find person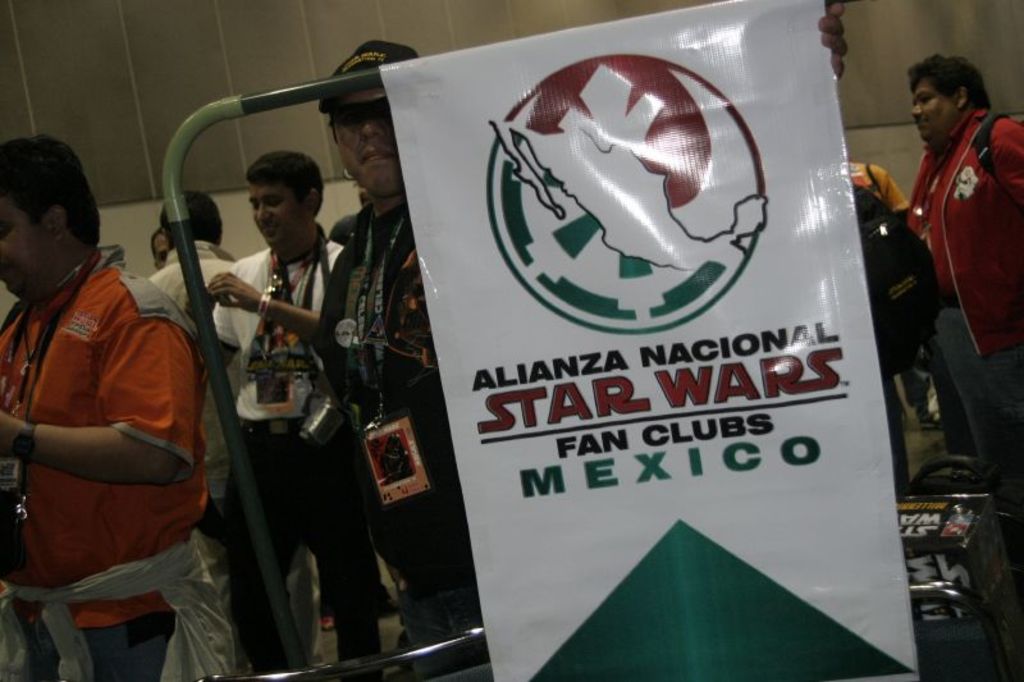
(906, 52, 1023, 594)
